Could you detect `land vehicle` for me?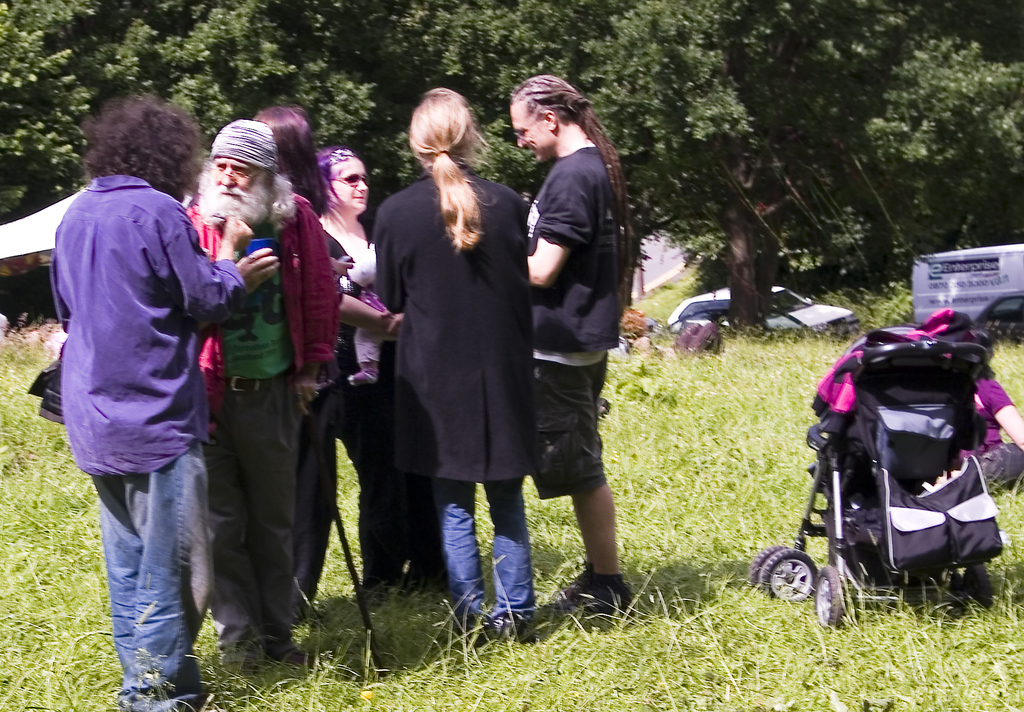
Detection result: (x1=909, y1=240, x2=1023, y2=337).
